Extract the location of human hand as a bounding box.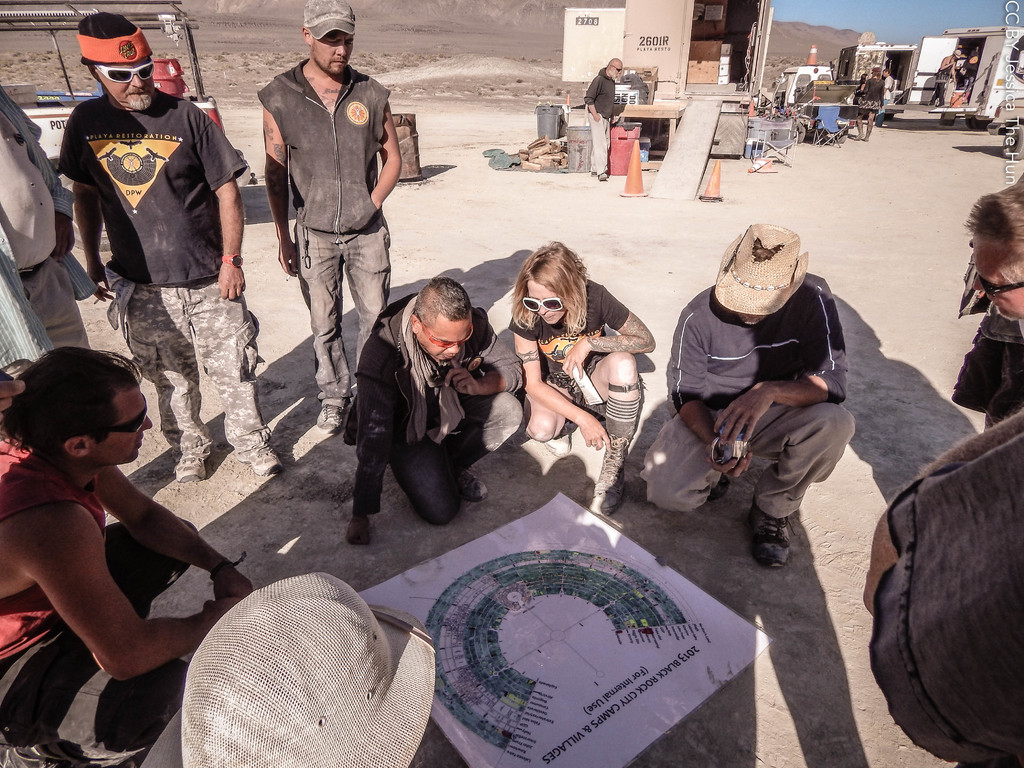
box(52, 213, 77, 261).
